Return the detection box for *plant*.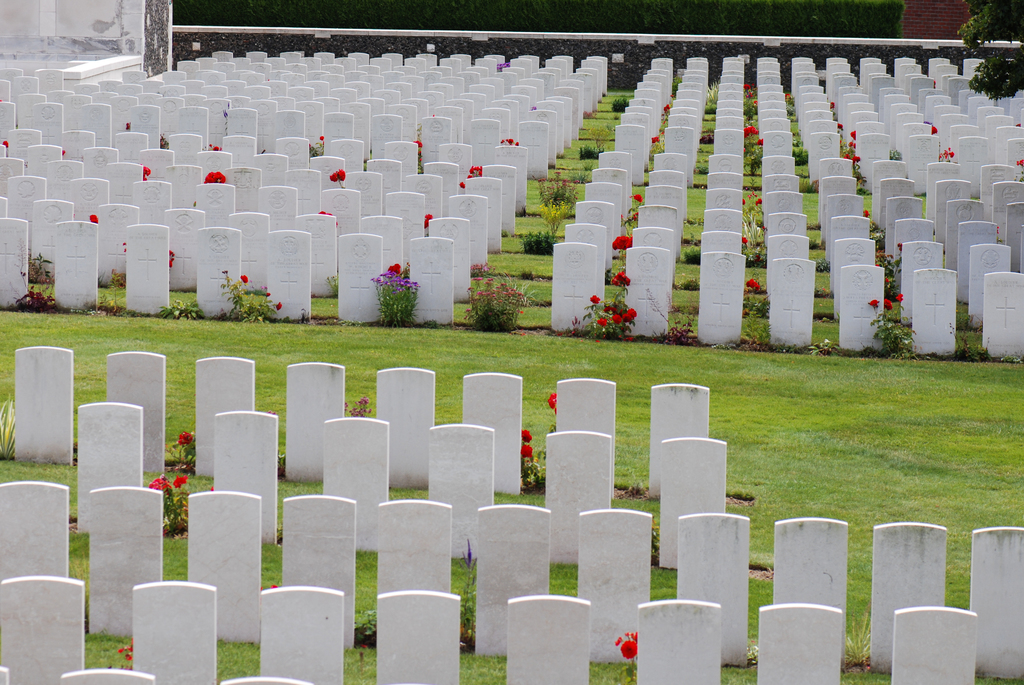
(x1=575, y1=267, x2=637, y2=341).
